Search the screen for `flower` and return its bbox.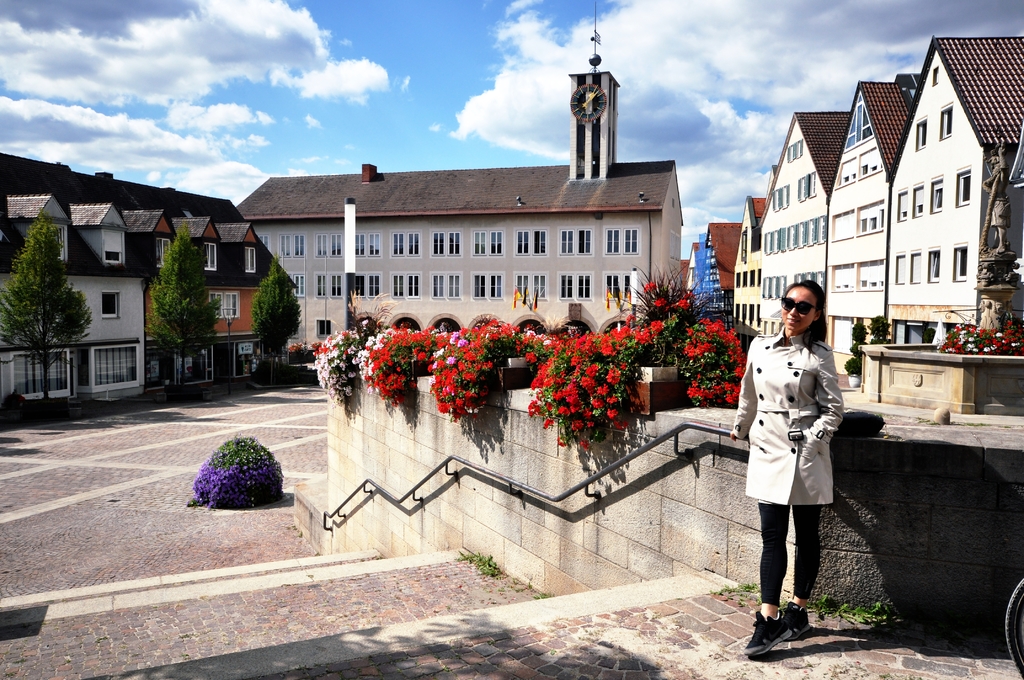
Found: x1=675 y1=297 x2=691 y2=311.
